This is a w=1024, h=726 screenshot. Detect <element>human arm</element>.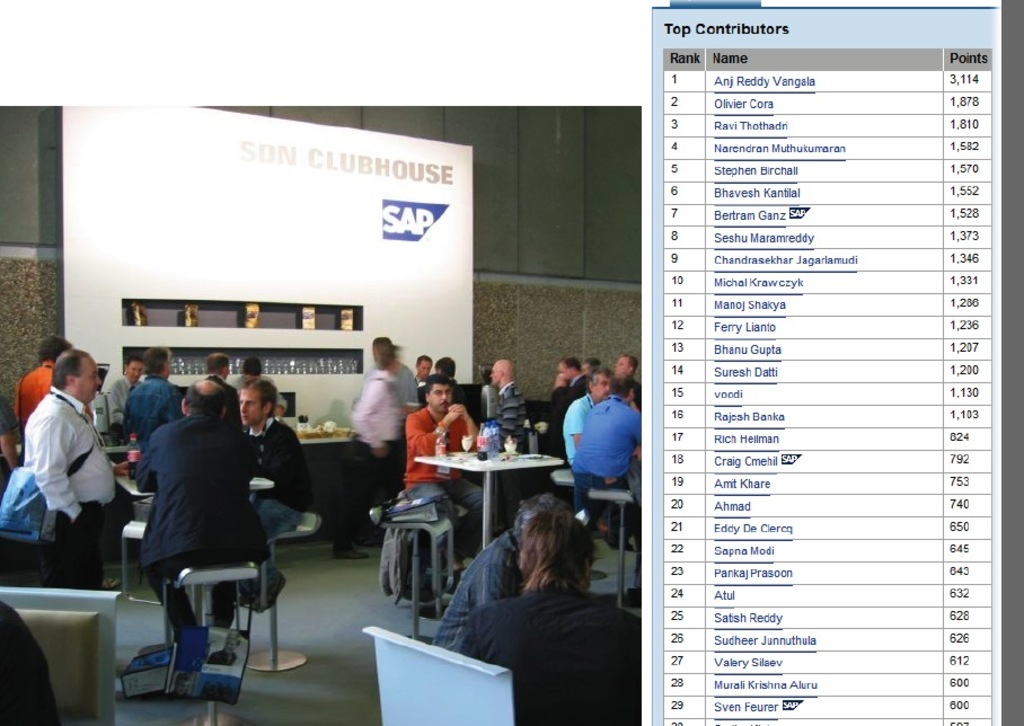
box(133, 431, 167, 495).
